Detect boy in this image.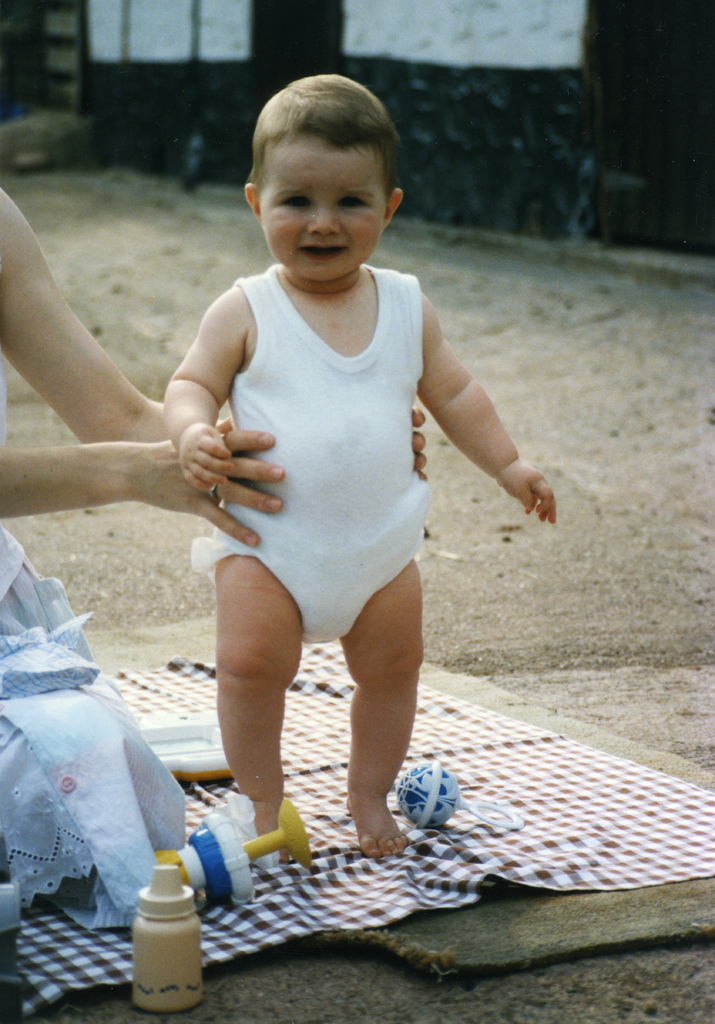
Detection: [left=157, top=70, right=554, bottom=852].
